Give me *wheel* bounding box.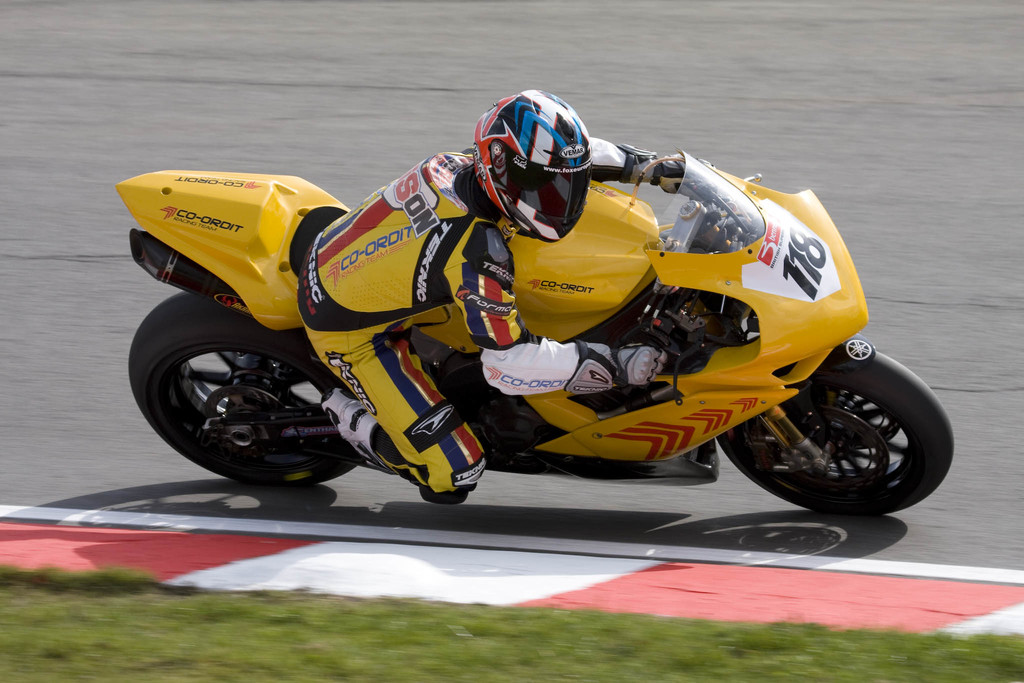
region(714, 350, 956, 514).
